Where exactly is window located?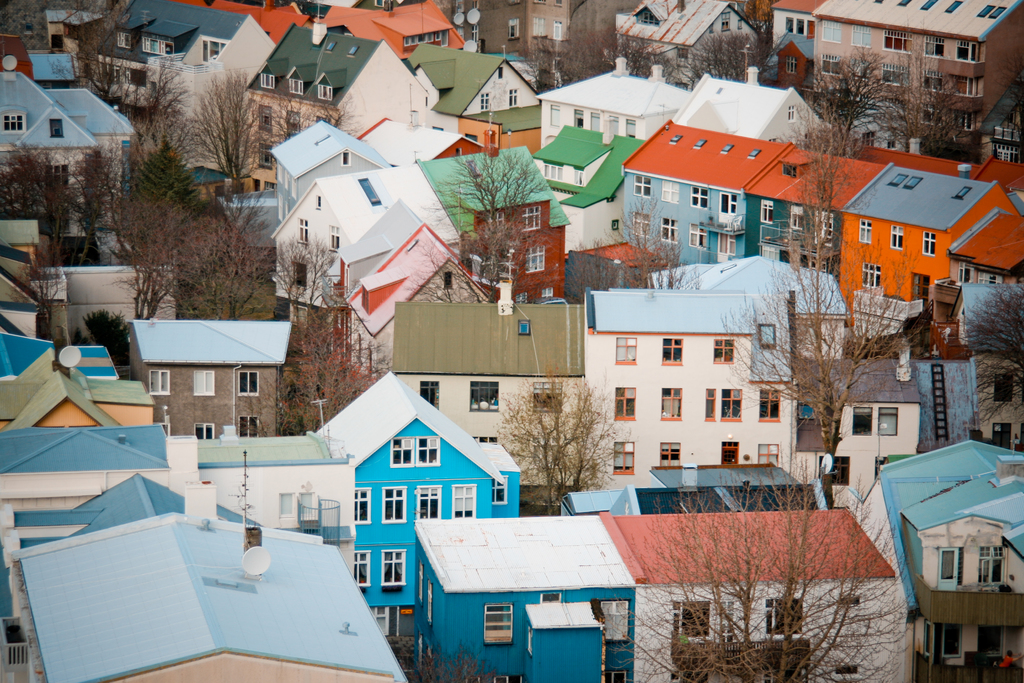
Its bounding box is x1=957, y1=40, x2=980, y2=62.
